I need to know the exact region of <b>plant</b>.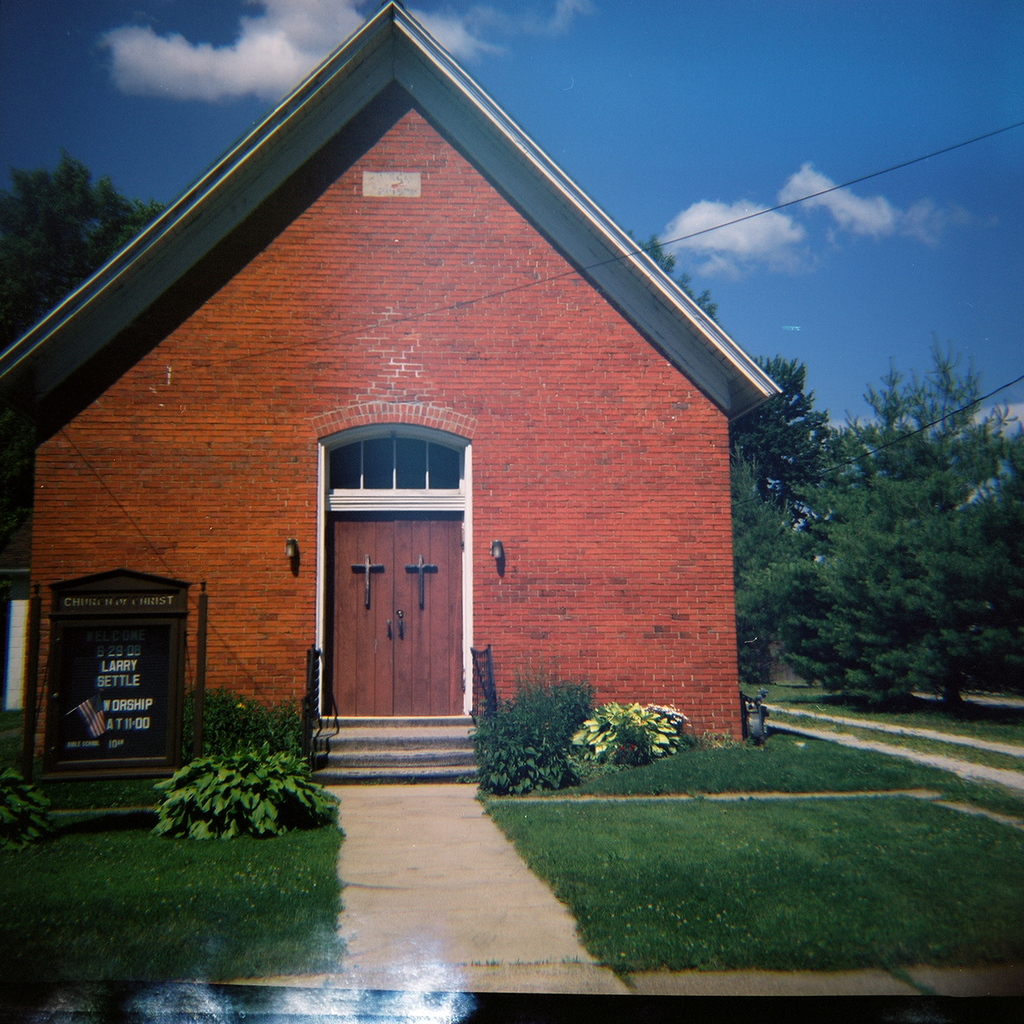
Region: <region>463, 663, 616, 796</region>.
